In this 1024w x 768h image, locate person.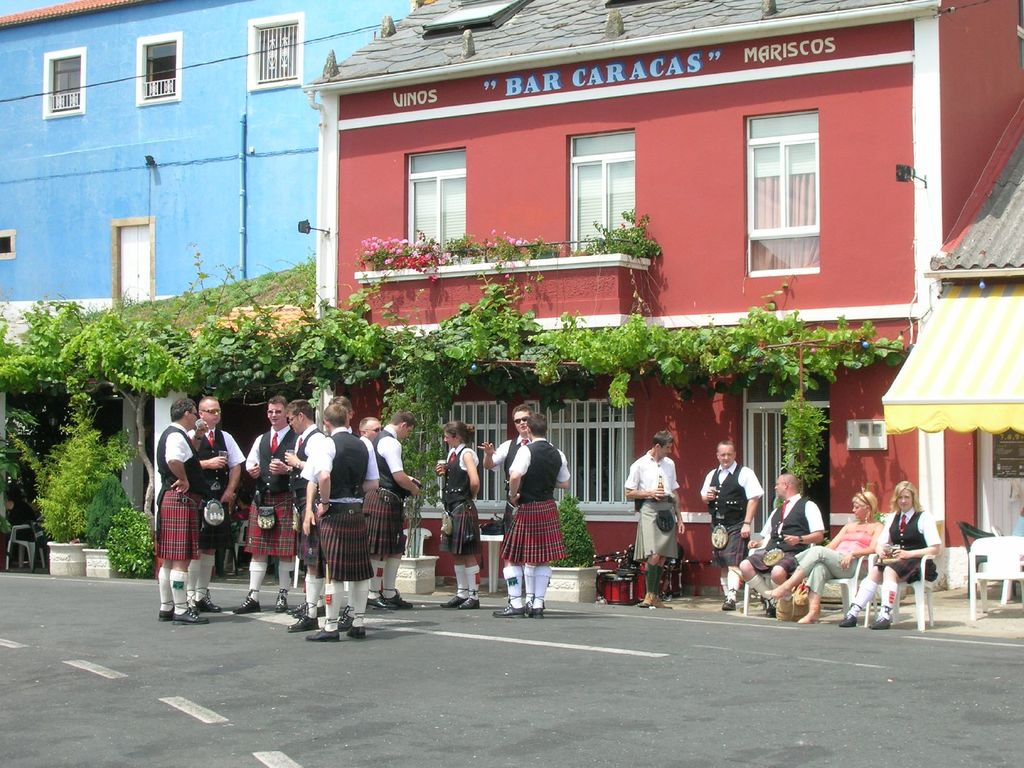
Bounding box: l=495, t=417, r=573, b=620.
